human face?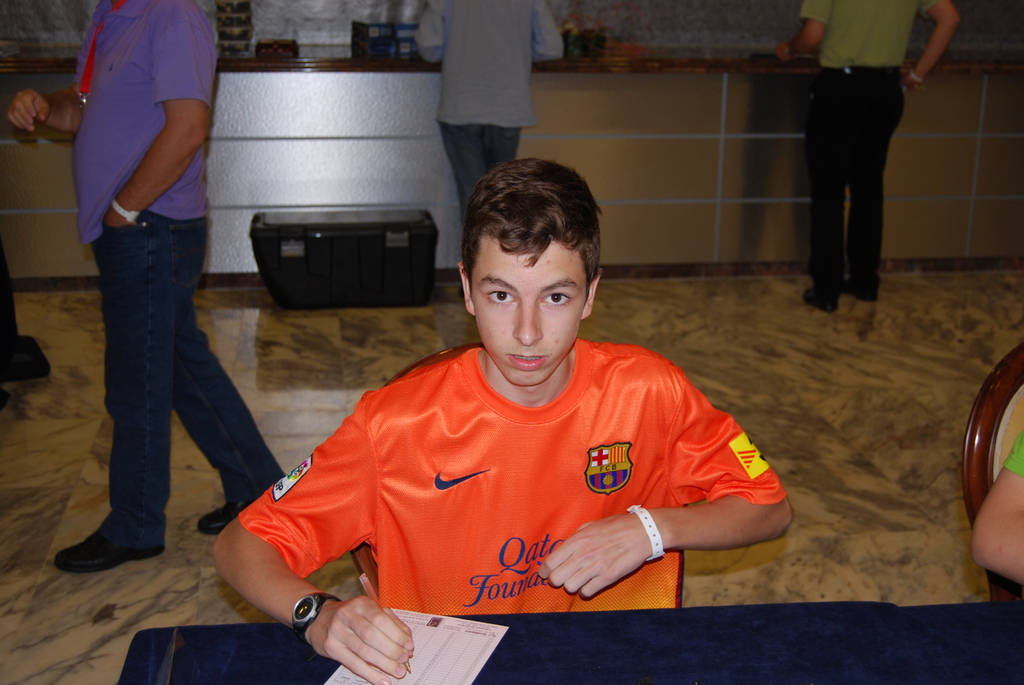
474, 248, 589, 387
